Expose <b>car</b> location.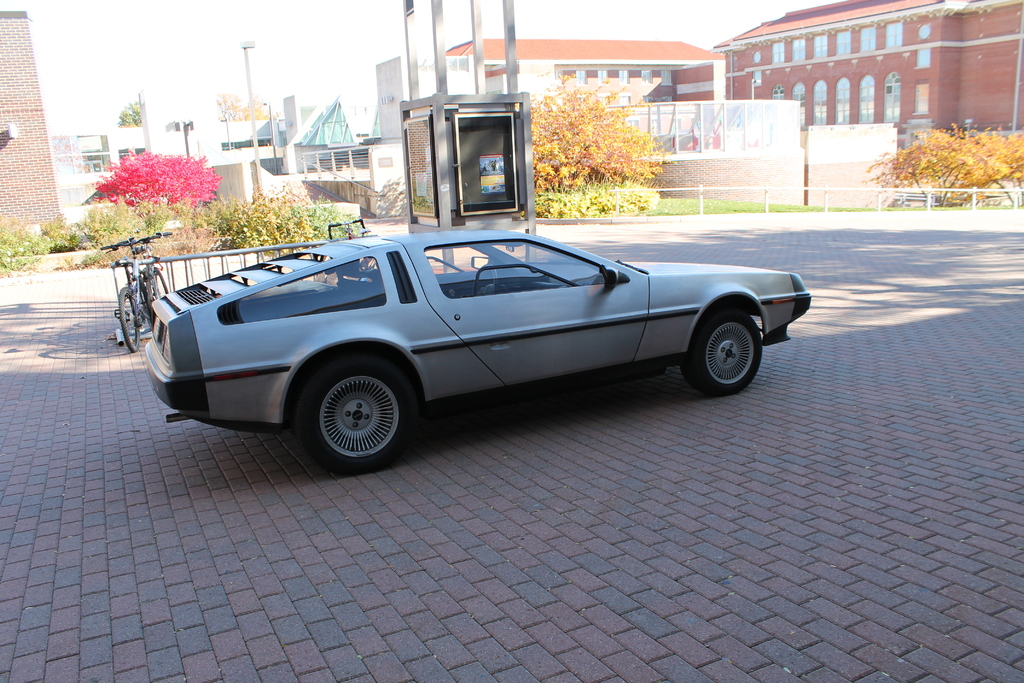
Exposed at 145, 230, 808, 469.
